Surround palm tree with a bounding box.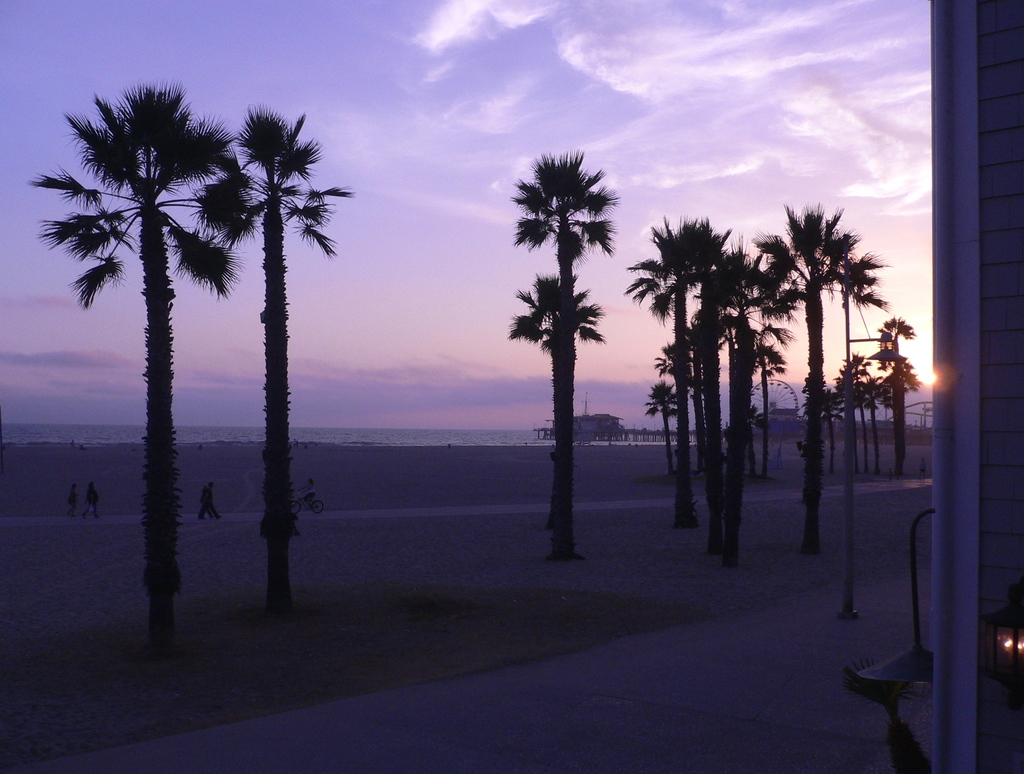
(692,240,767,546).
